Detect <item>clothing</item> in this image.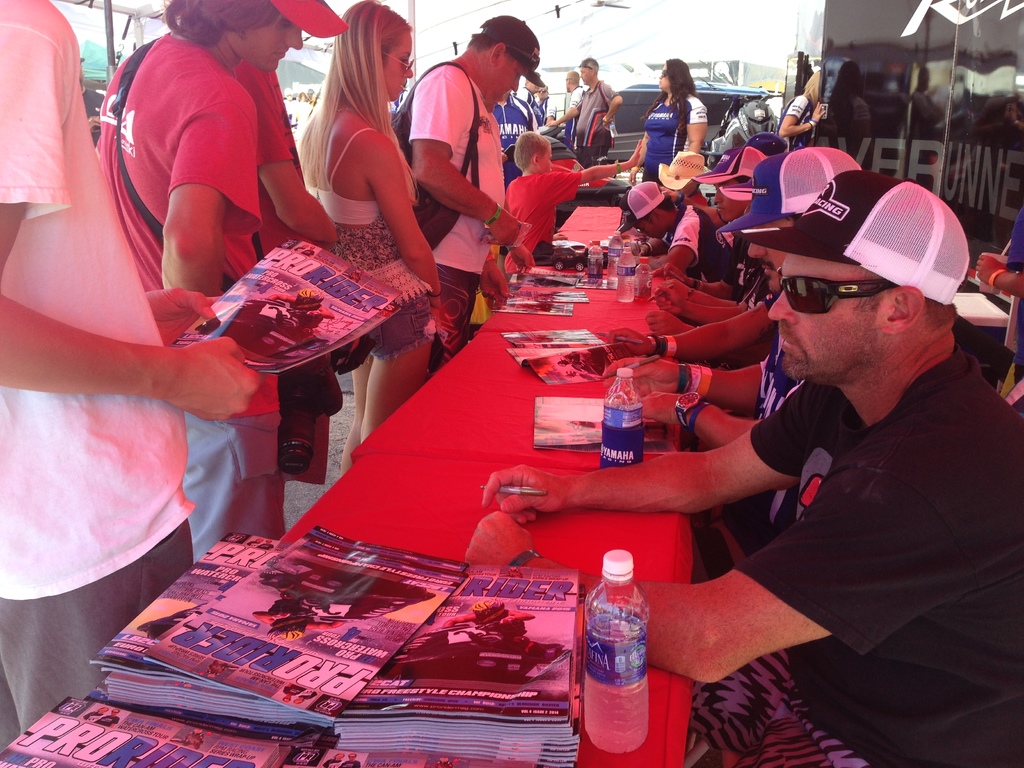
Detection: [0,0,198,756].
